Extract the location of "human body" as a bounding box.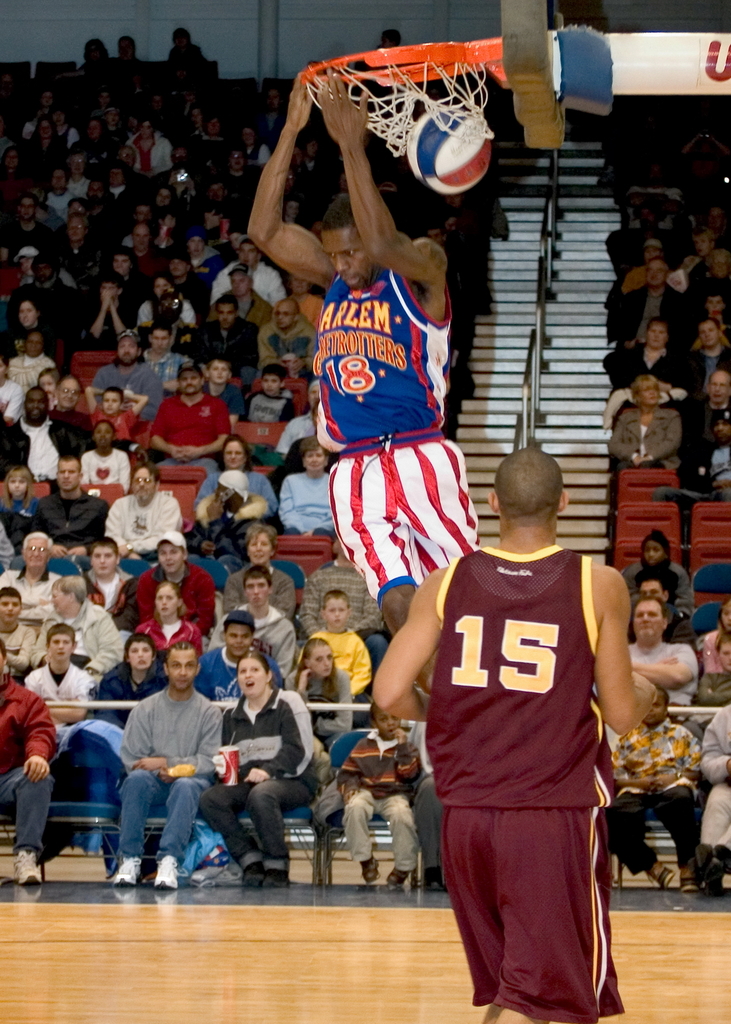
bbox=(115, 635, 231, 880).
